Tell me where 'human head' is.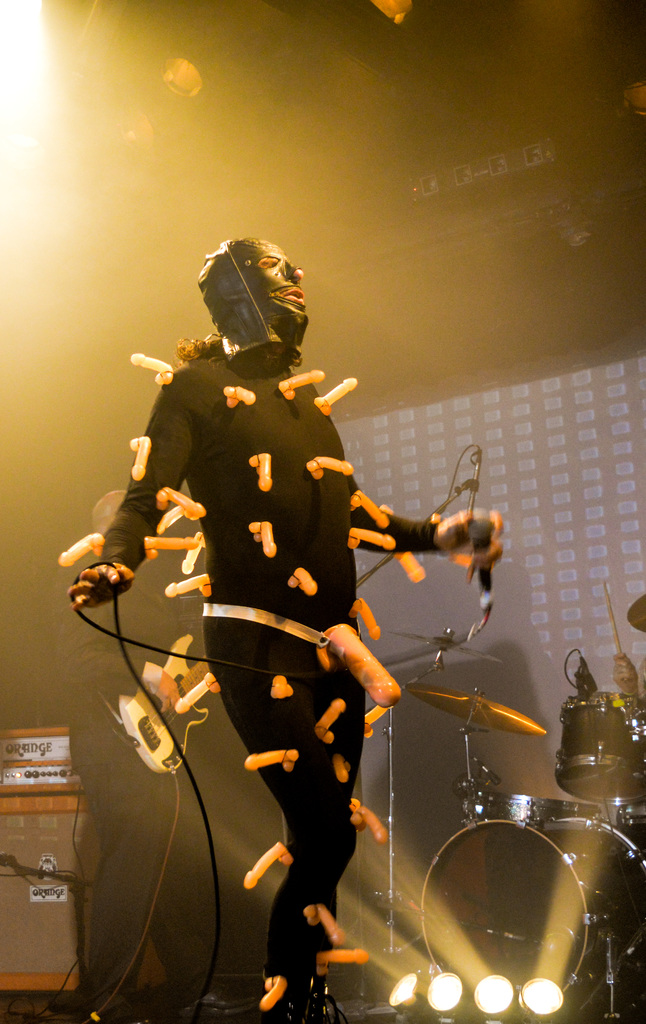
'human head' is at [left=188, top=240, right=302, bottom=346].
